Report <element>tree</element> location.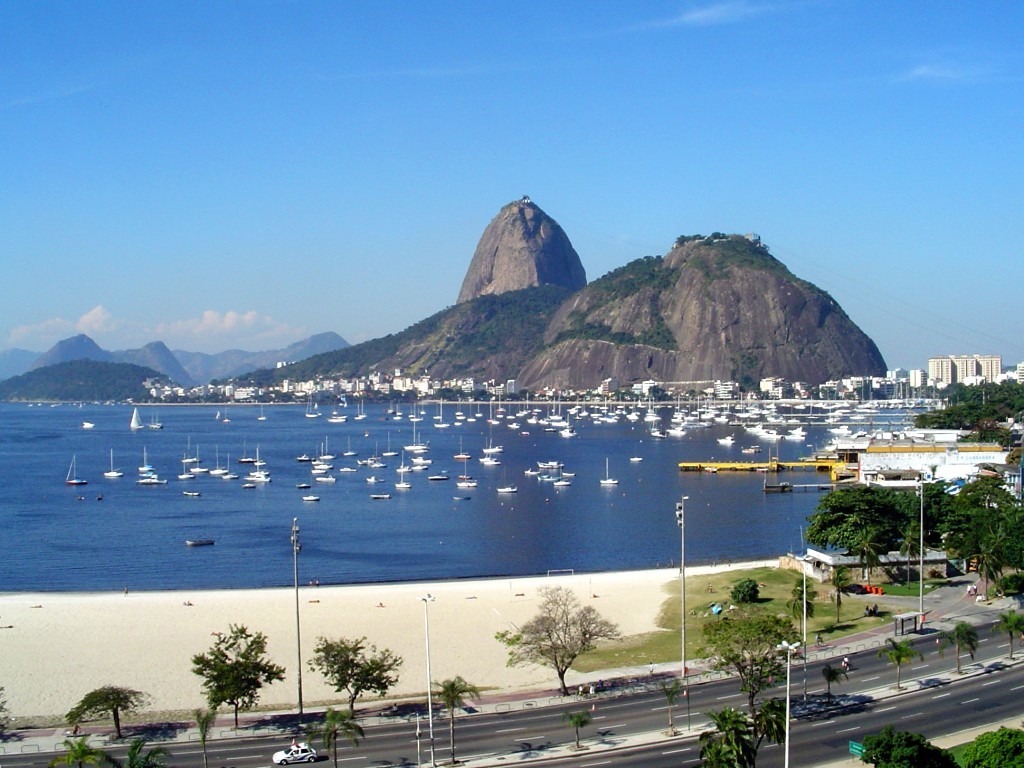
Report: [303, 633, 404, 722].
